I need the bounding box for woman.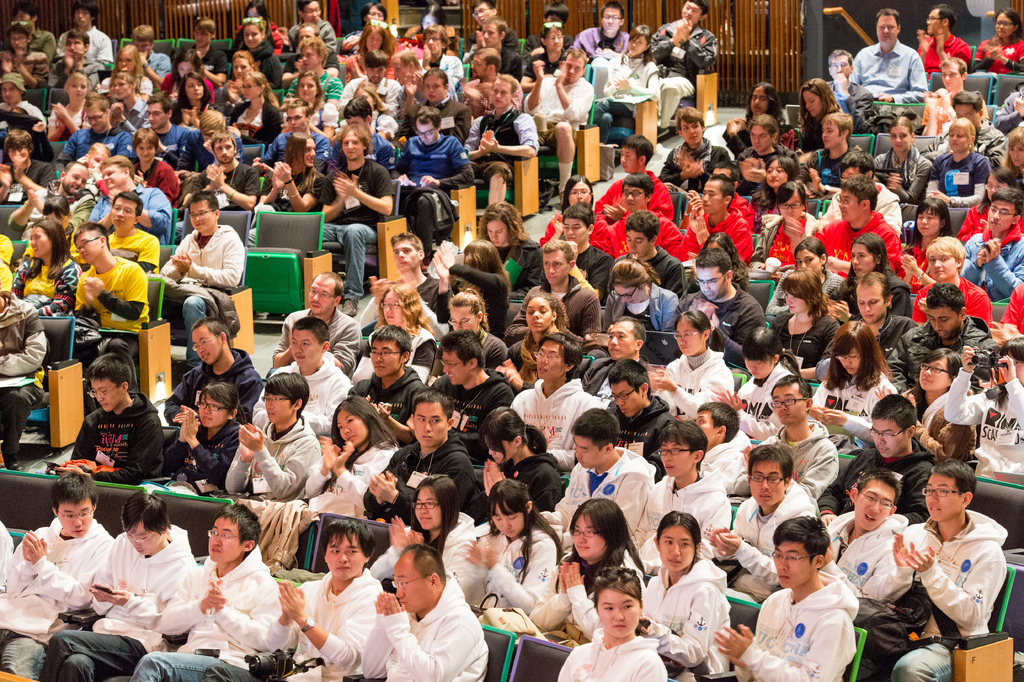
Here it is: (427,233,506,315).
